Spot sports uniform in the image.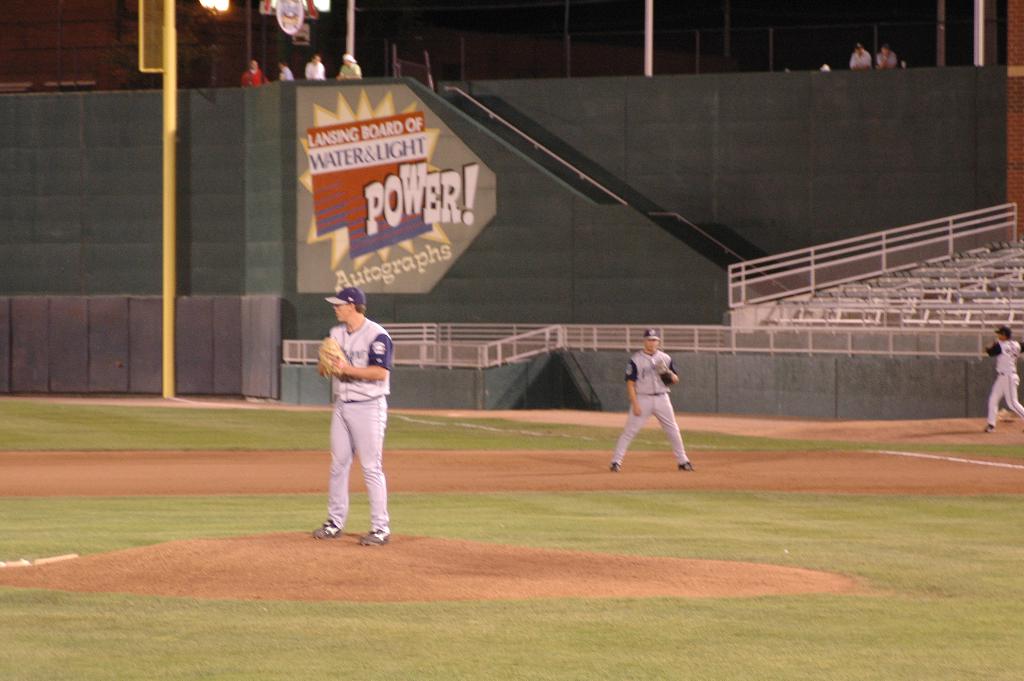
sports uniform found at BBox(327, 321, 396, 544).
